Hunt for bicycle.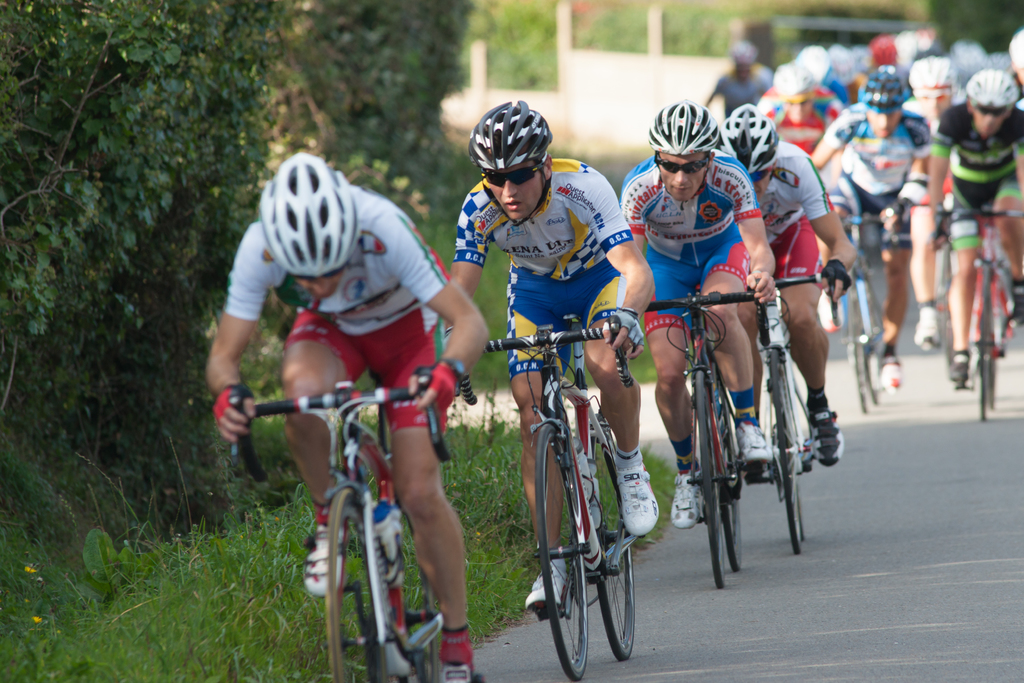
Hunted down at locate(440, 313, 636, 682).
